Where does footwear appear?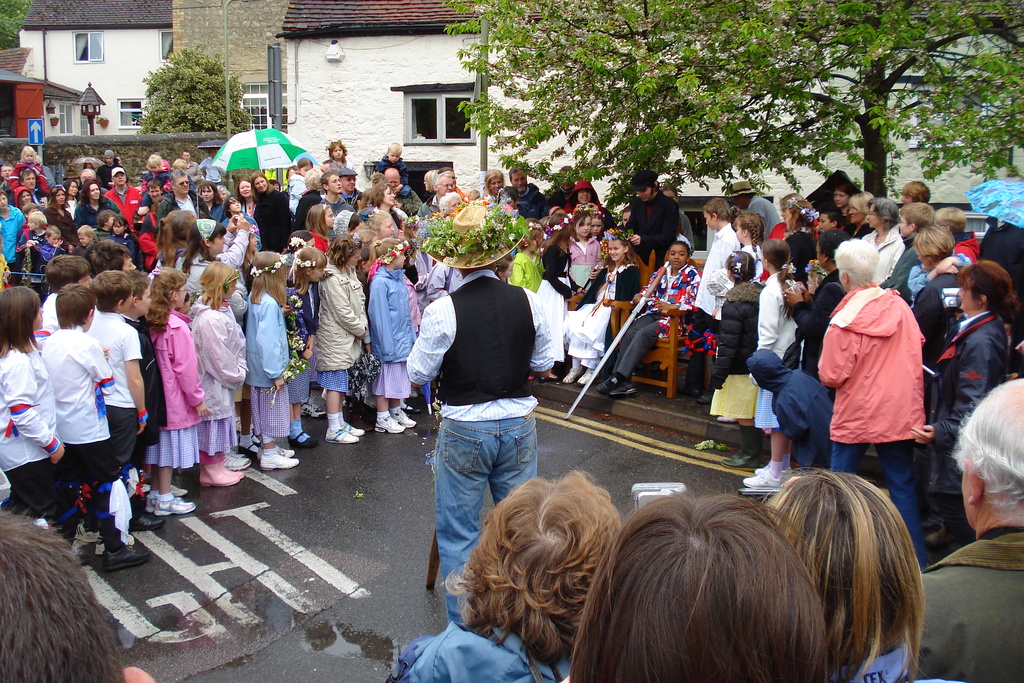
Appears at 681/388/702/397.
